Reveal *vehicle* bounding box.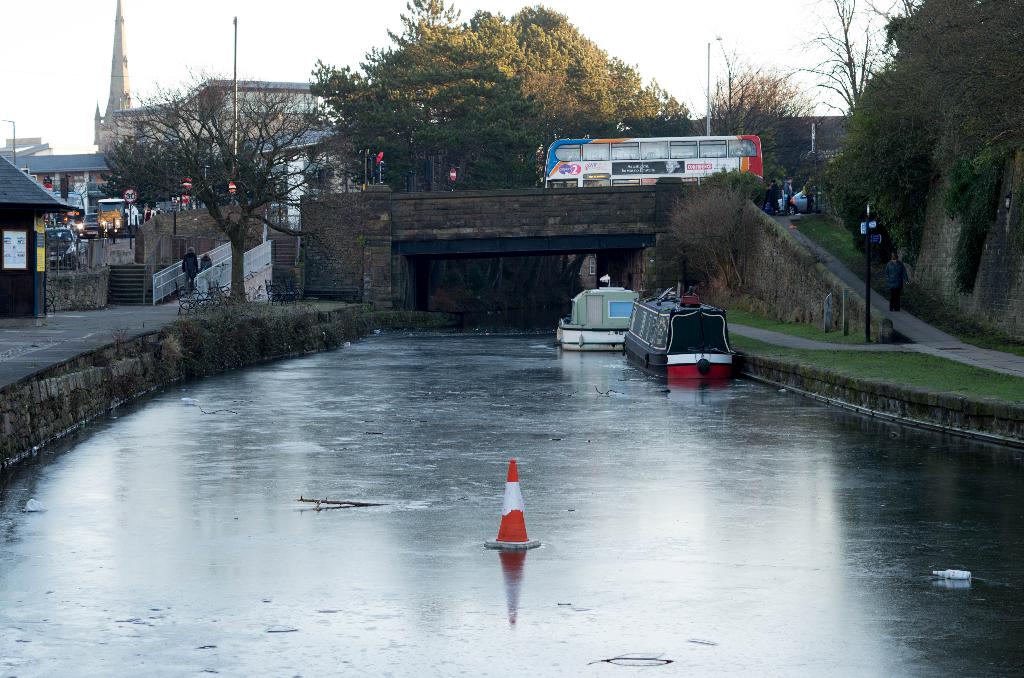
Revealed: box=[552, 270, 651, 352].
